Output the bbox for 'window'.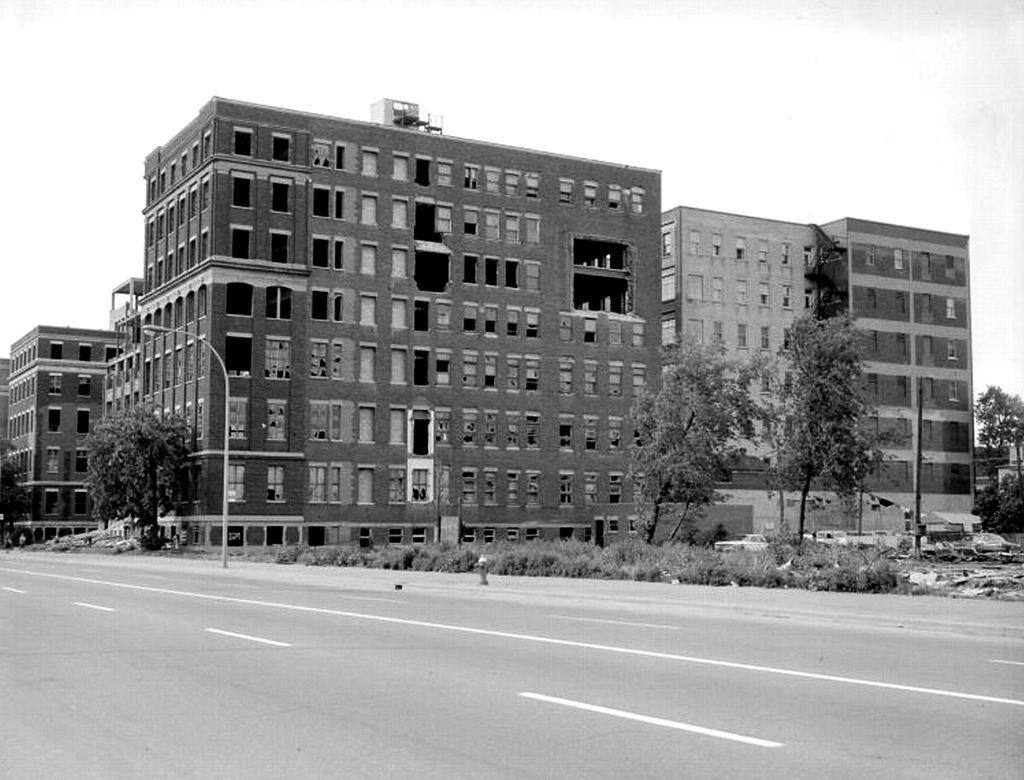
[311,400,342,443].
